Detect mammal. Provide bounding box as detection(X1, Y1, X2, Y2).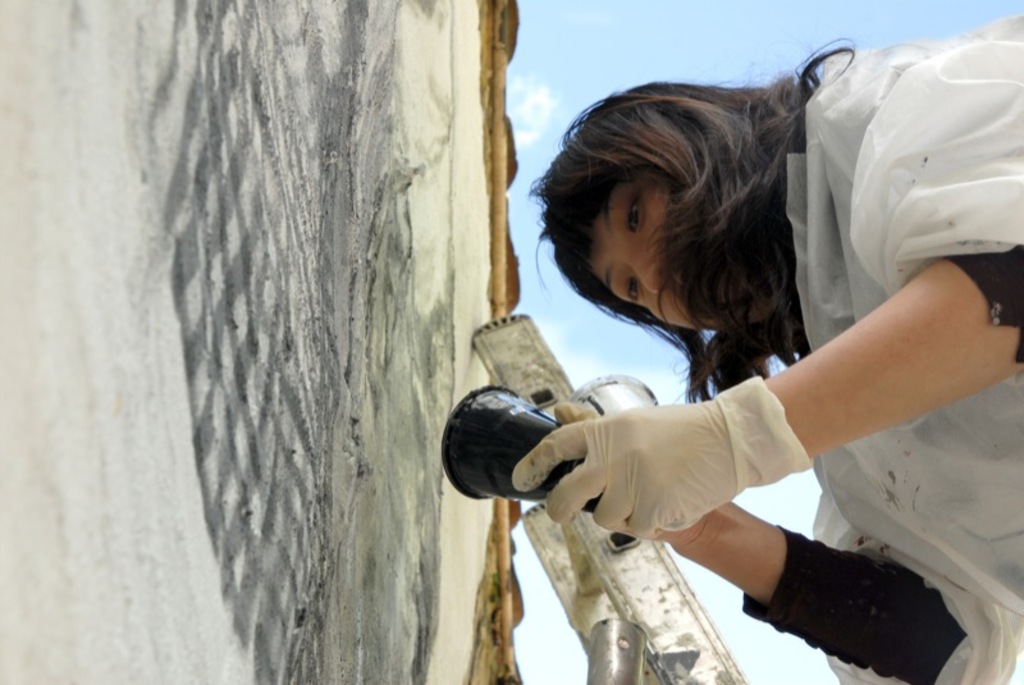
detection(506, 73, 1023, 684).
